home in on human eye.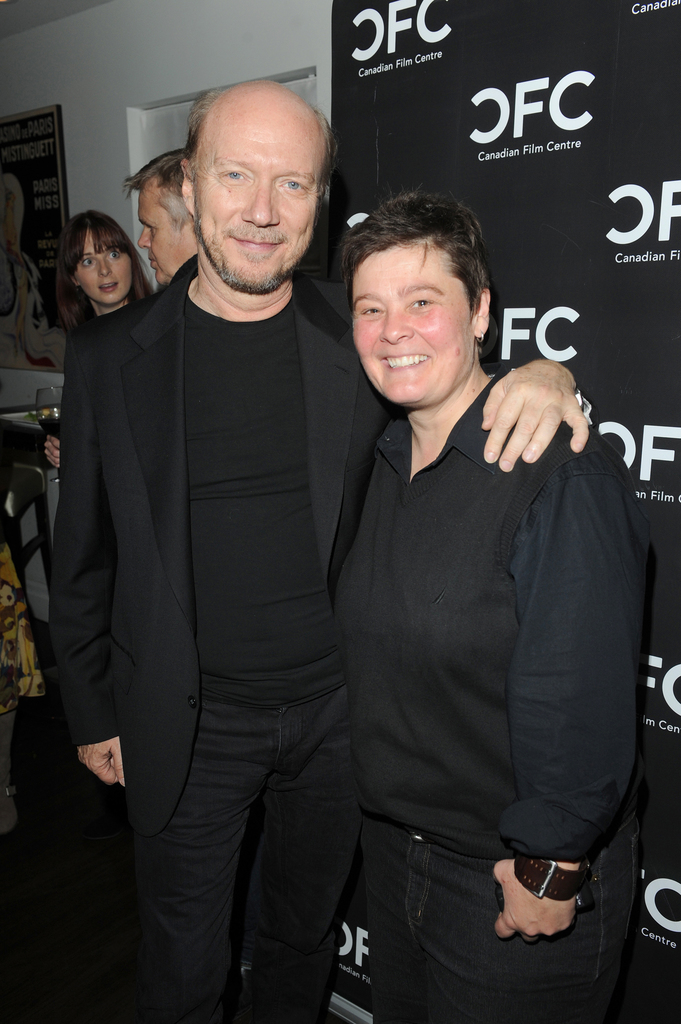
Homed in at bbox=(77, 258, 99, 270).
